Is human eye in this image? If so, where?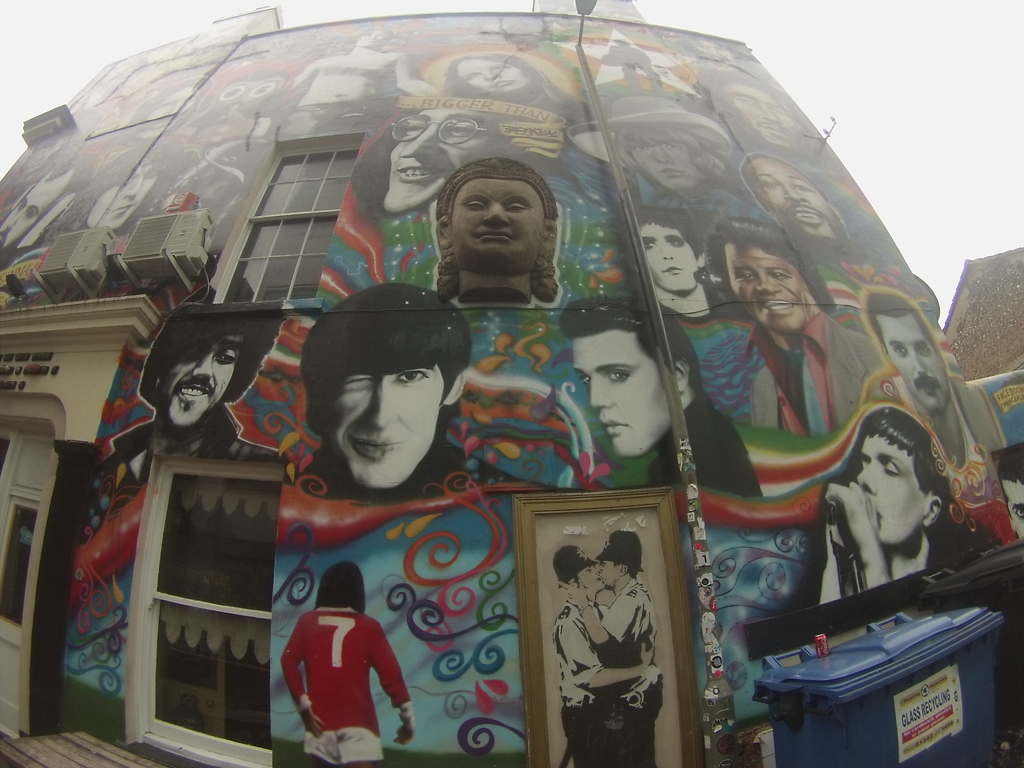
Yes, at [x1=215, y1=348, x2=239, y2=368].
